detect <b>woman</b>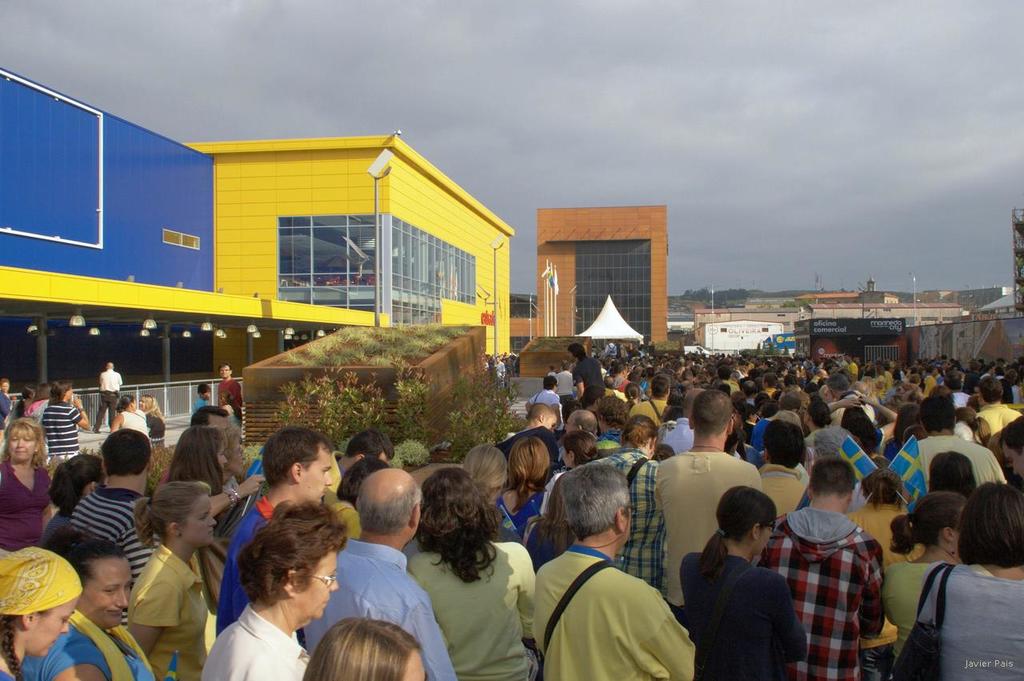
x1=879 y1=480 x2=976 y2=634
